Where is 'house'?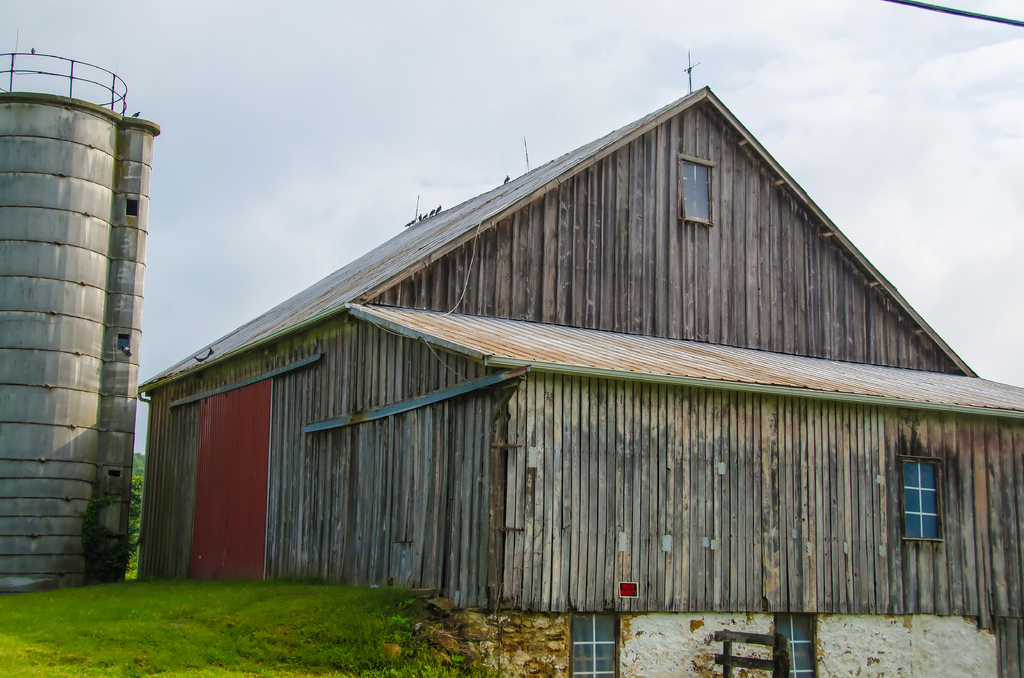
<bbox>134, 86, 1023, 677</bbox>.
